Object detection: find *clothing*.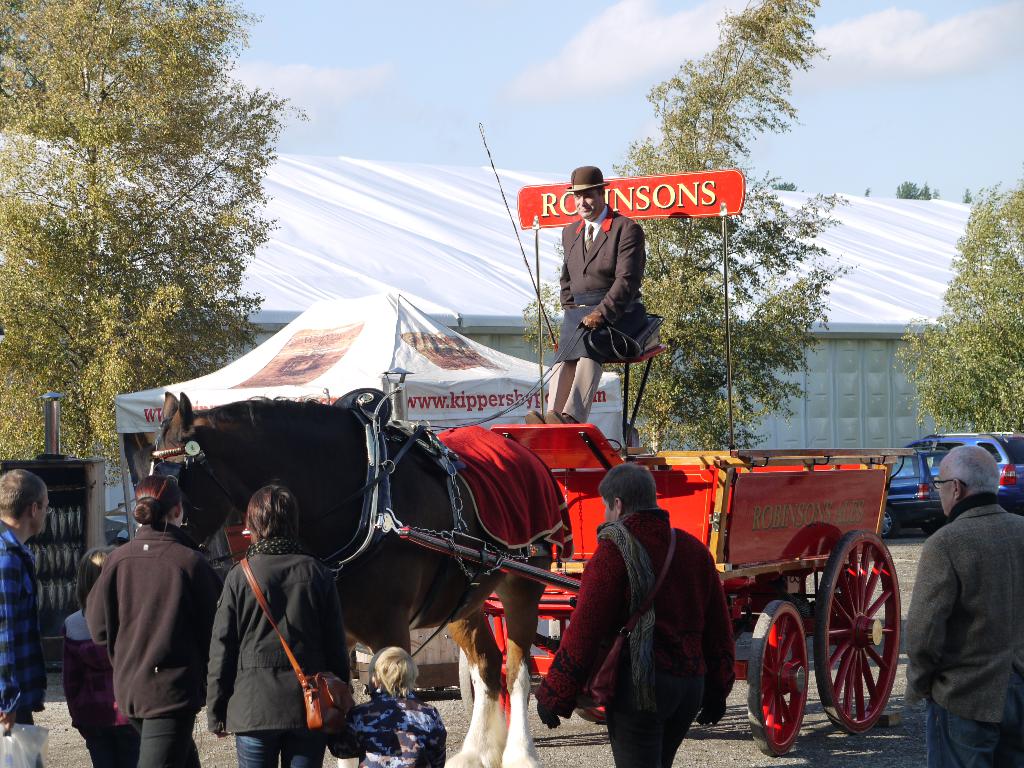
{"x1": 67, "y1": 610, "x2": 141, "y2": 767}.
